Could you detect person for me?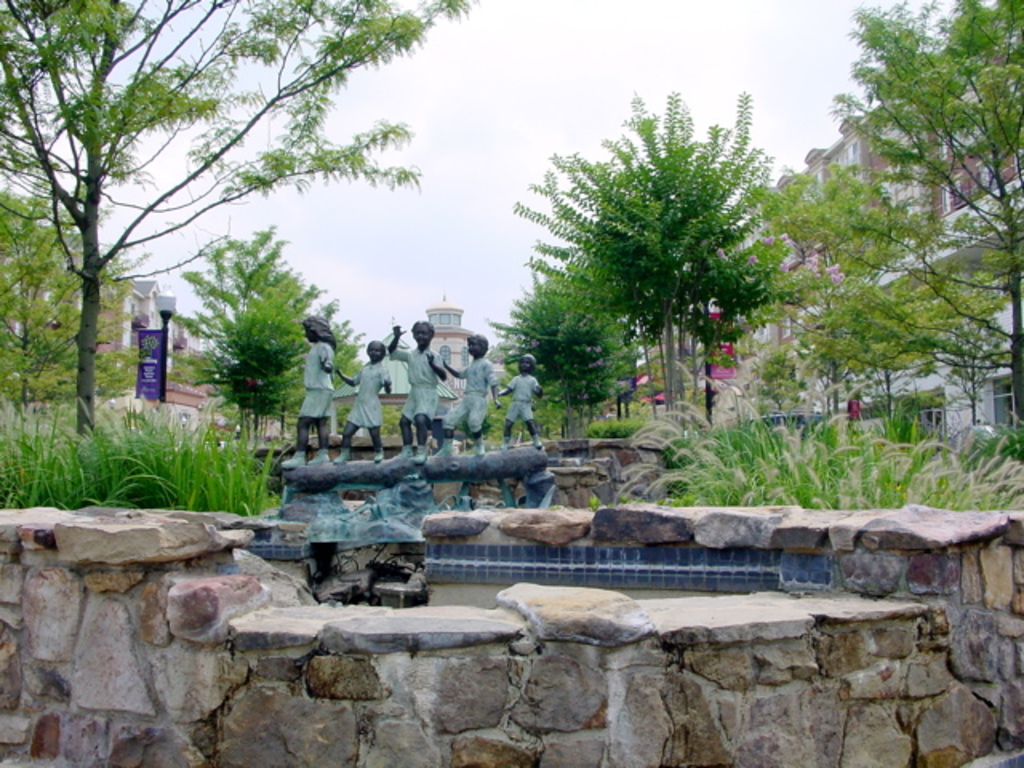
Detection result: 443 334 491 459.
